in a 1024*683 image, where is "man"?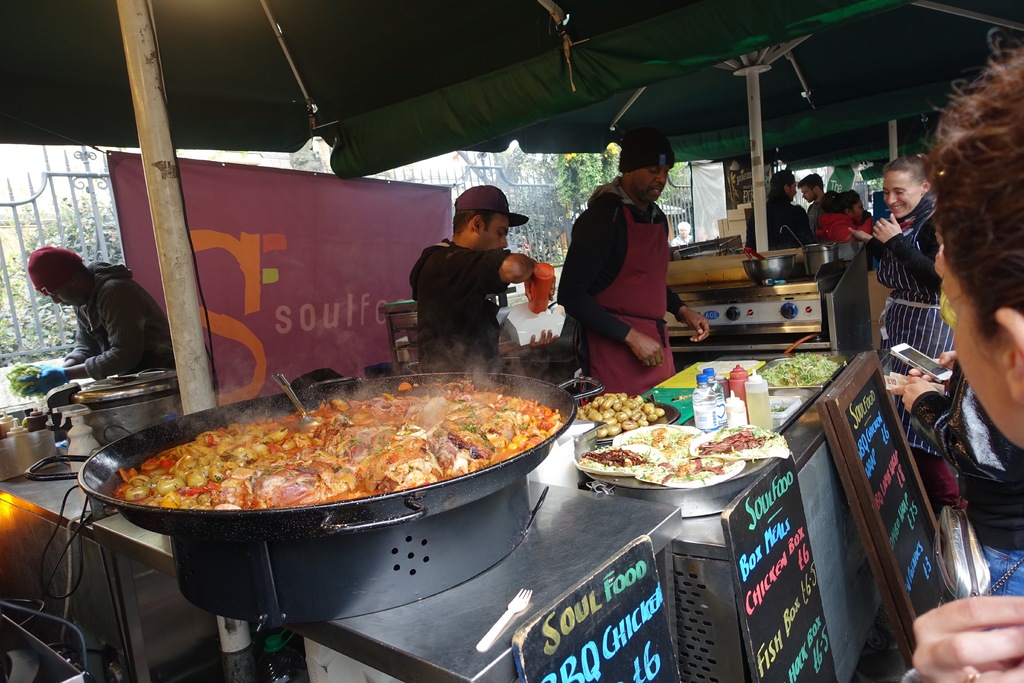
bbox=[559, 123, 711, 400].
